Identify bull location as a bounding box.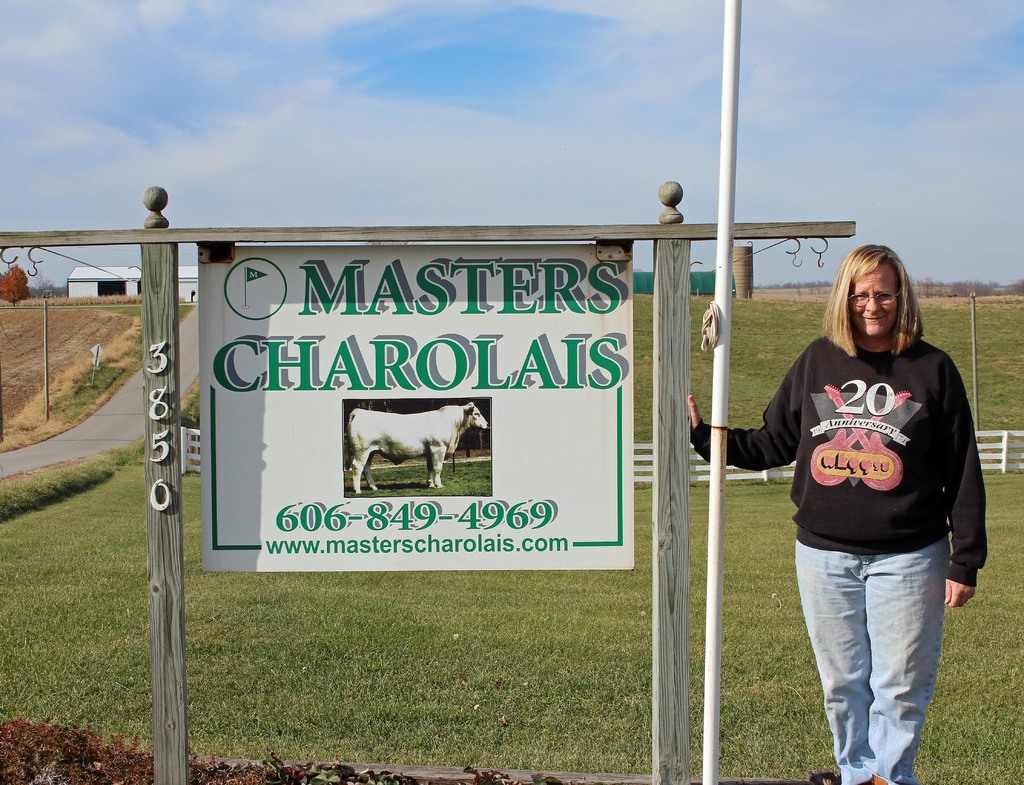
[345, 399, 491, 495].
